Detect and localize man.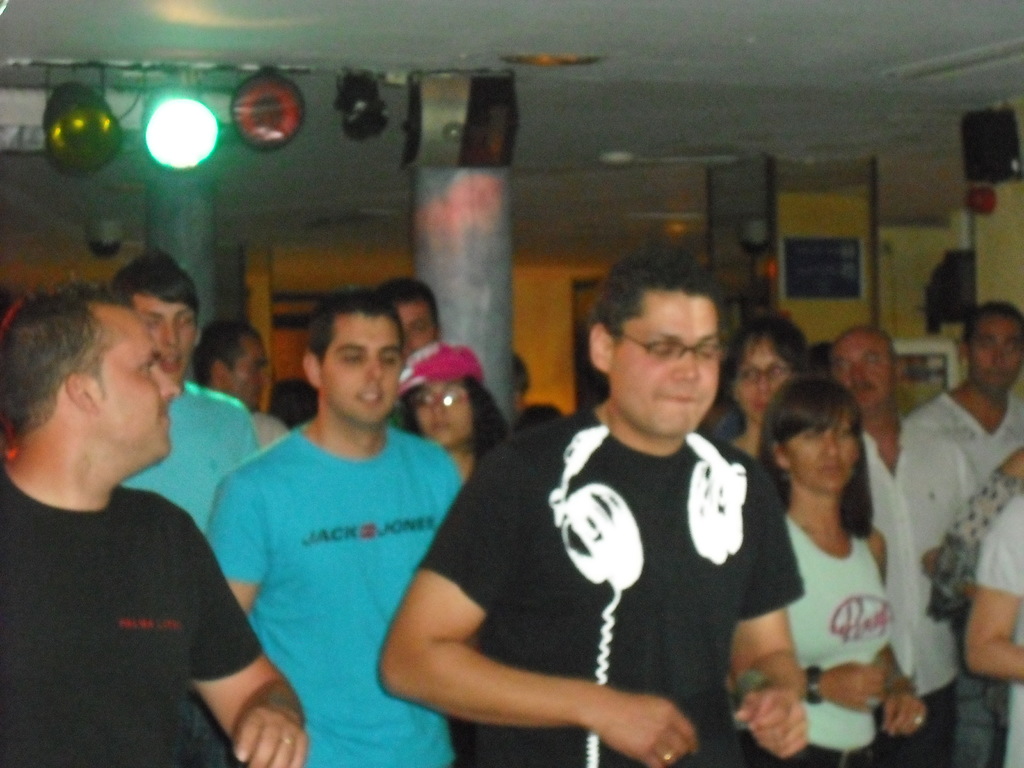
Localized at box=[814, 324, 981, 767].
